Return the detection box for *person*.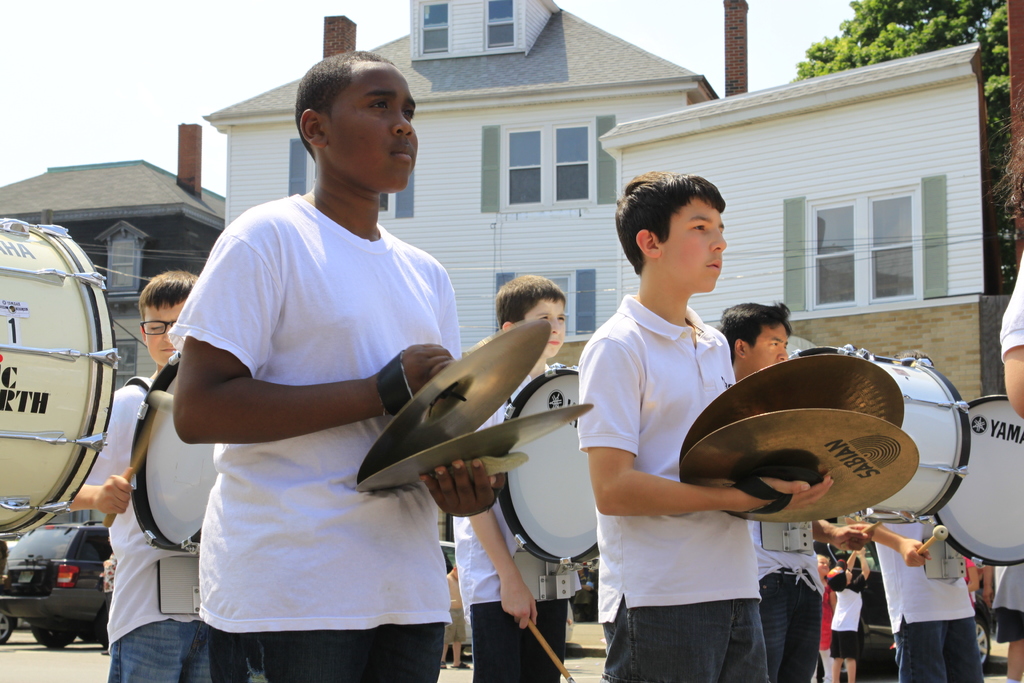
166 43 467 682.
